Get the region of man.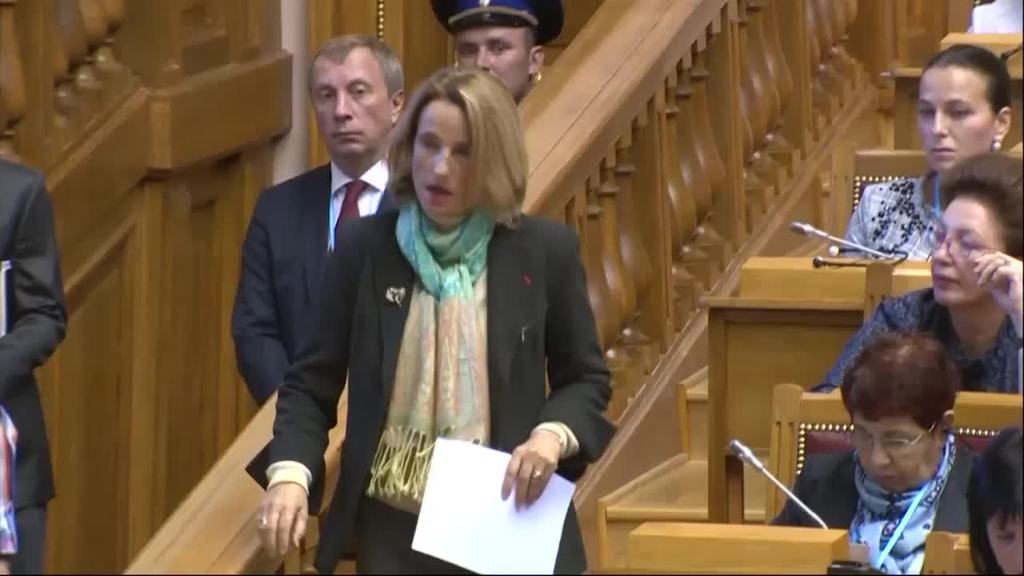
430,0,566,101.
